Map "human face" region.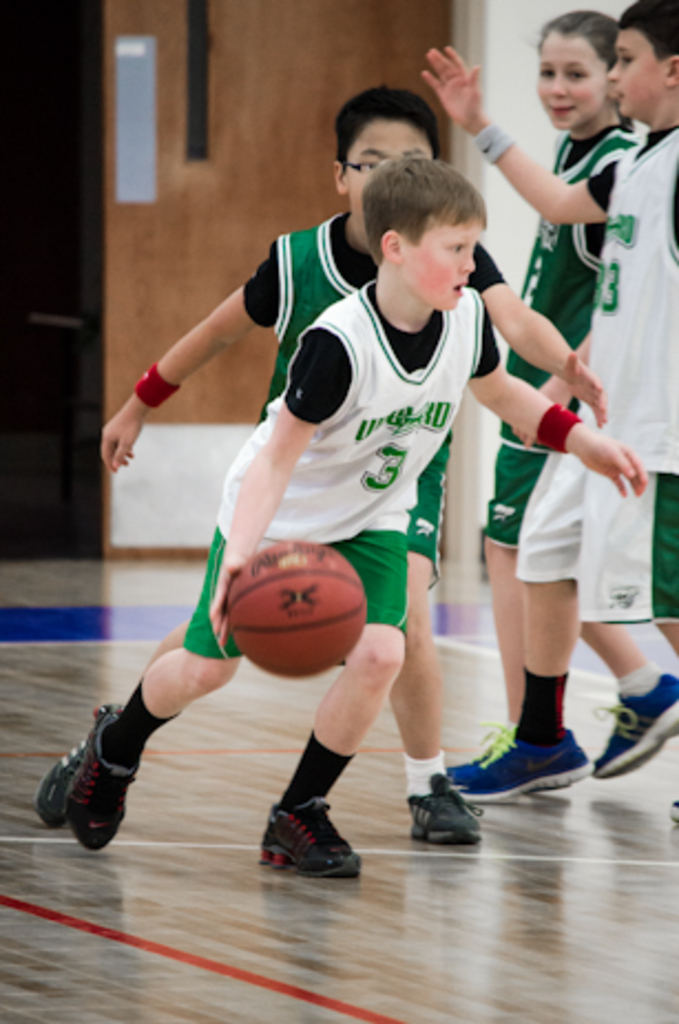
Mapped to 533,33,604,119.
